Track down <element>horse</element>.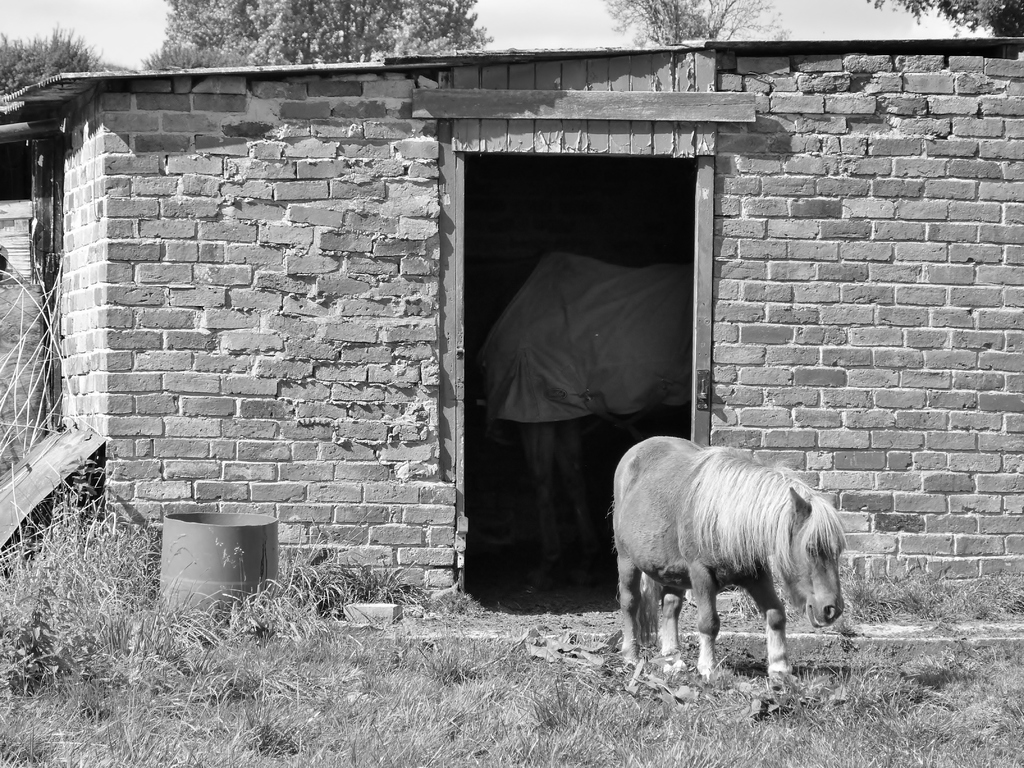
Tracked to [611,438,848,685].
